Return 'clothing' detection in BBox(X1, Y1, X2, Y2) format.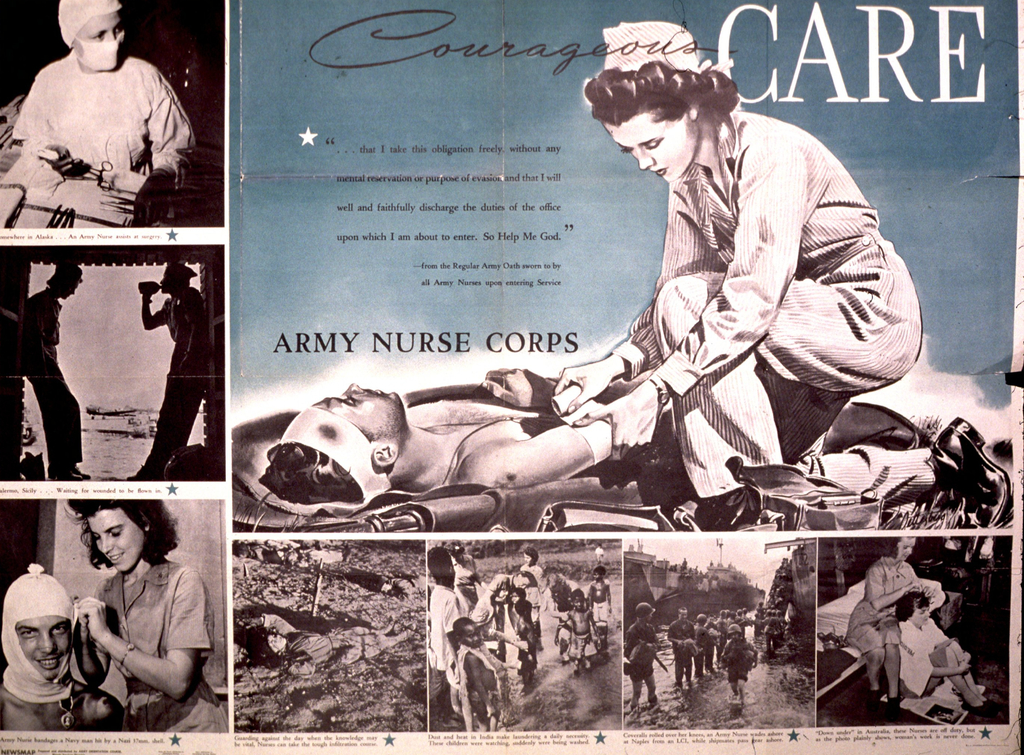
BBox(429, 582, 466, 717).
